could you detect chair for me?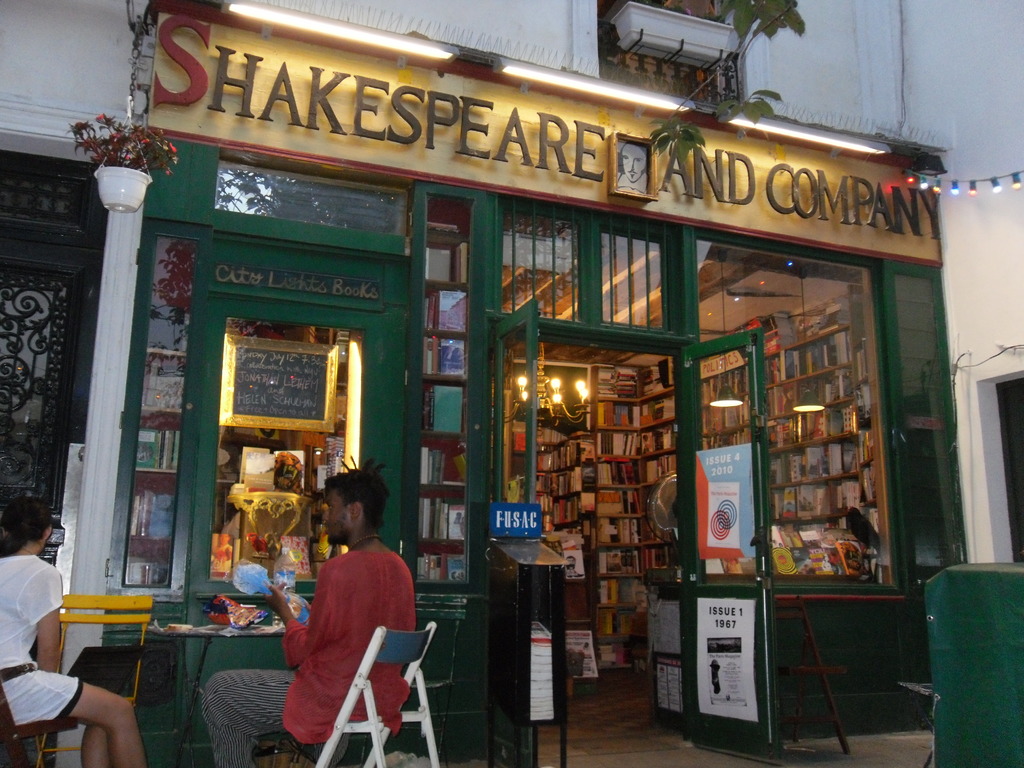
Detection result: region(769, 596, 850, 754).
